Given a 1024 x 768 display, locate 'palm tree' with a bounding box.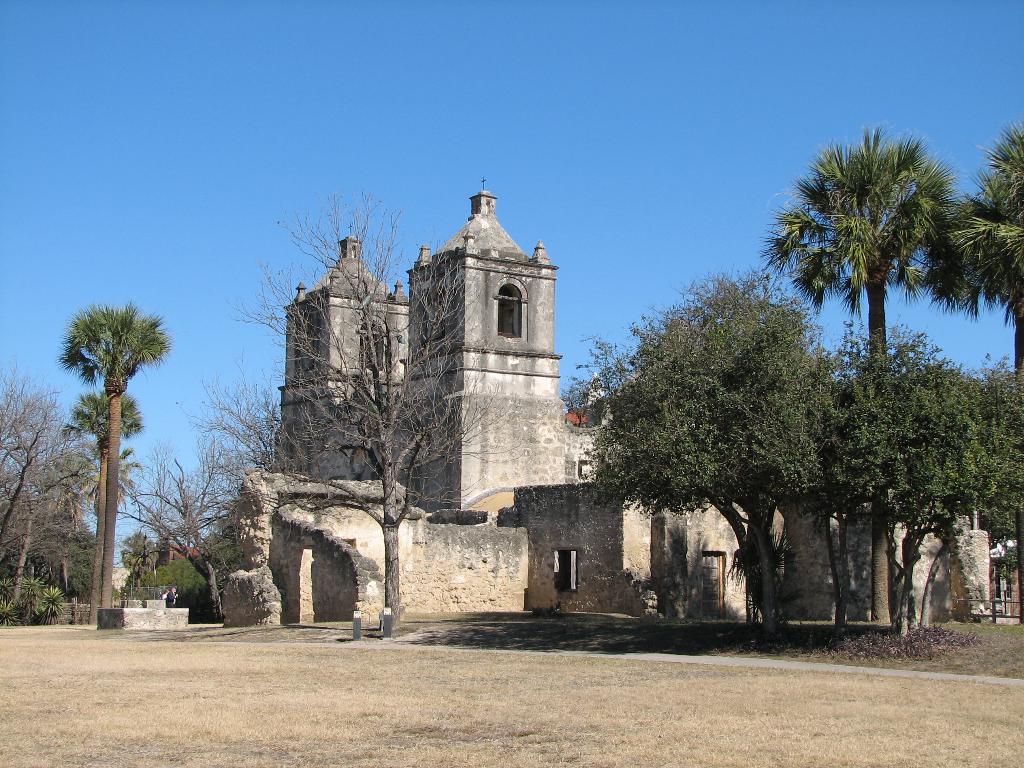
Located: <box>56,296,172,611</box>.
